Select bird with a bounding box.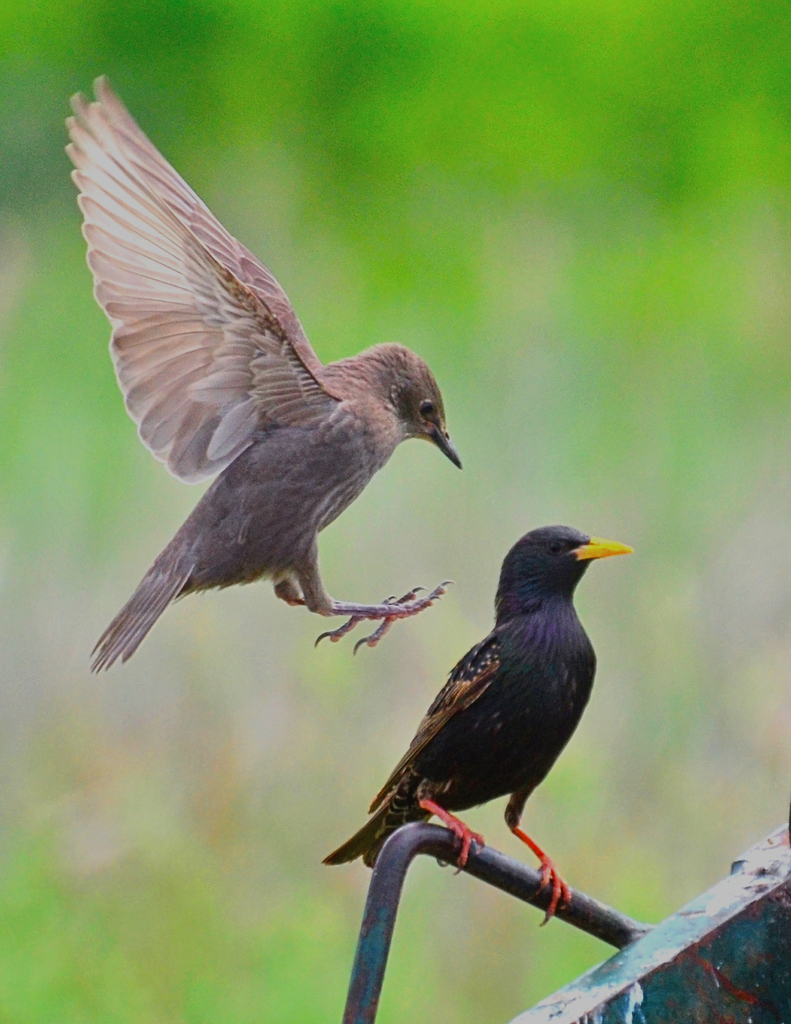
<bbox>323, 521, 644, 922</bbox>.
